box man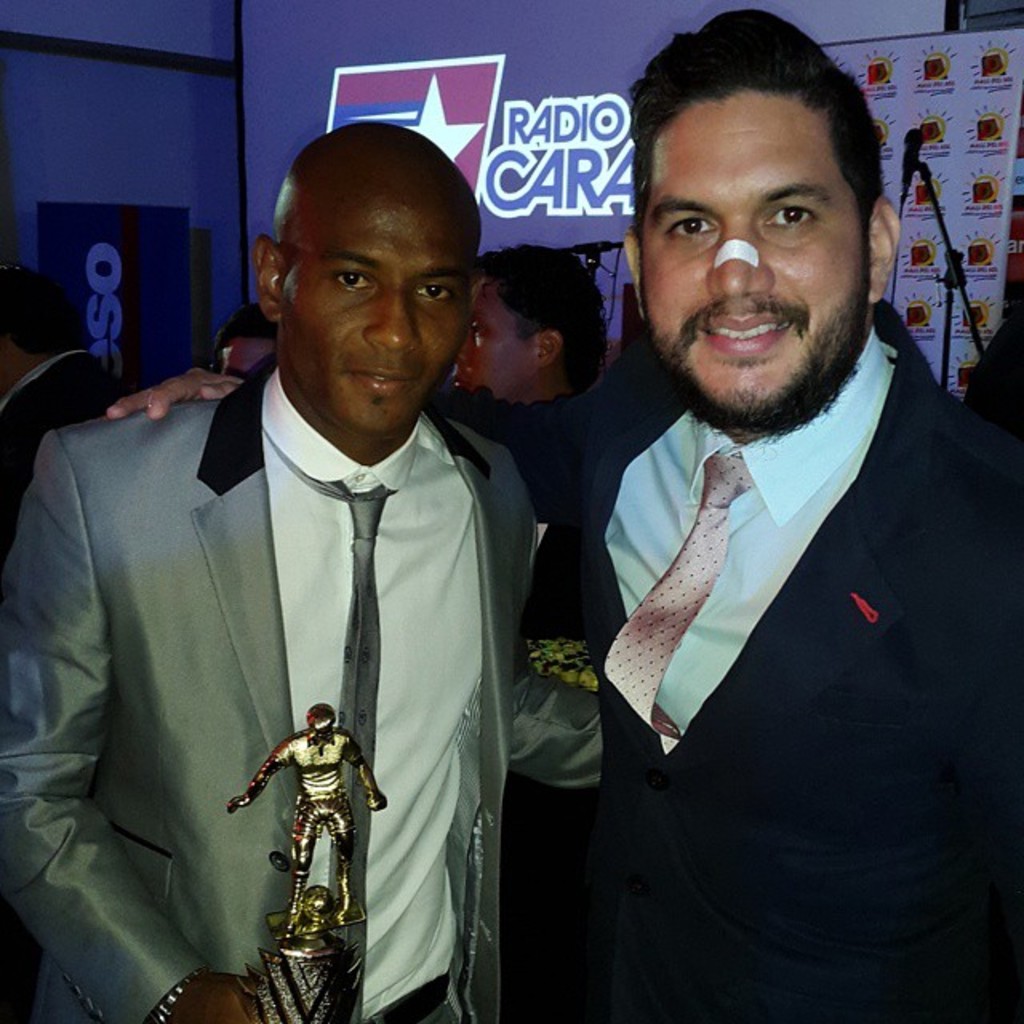
x1=86, y1=11, x2=1022, y2=1022
